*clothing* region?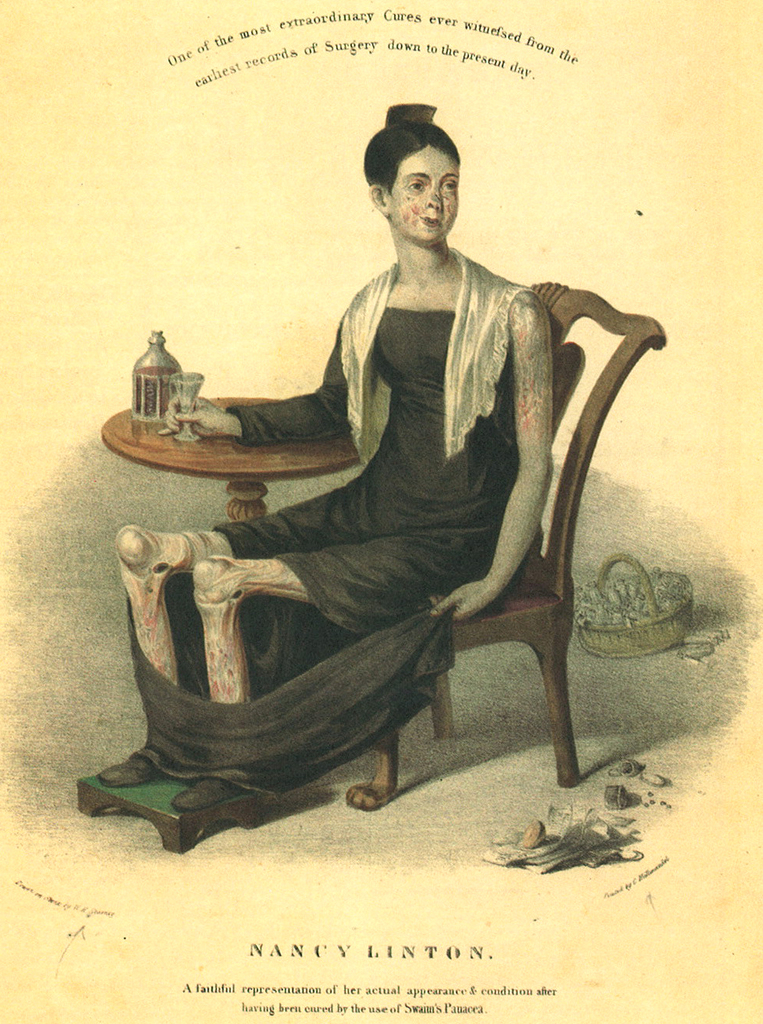
(136, 161, 615, 826)
